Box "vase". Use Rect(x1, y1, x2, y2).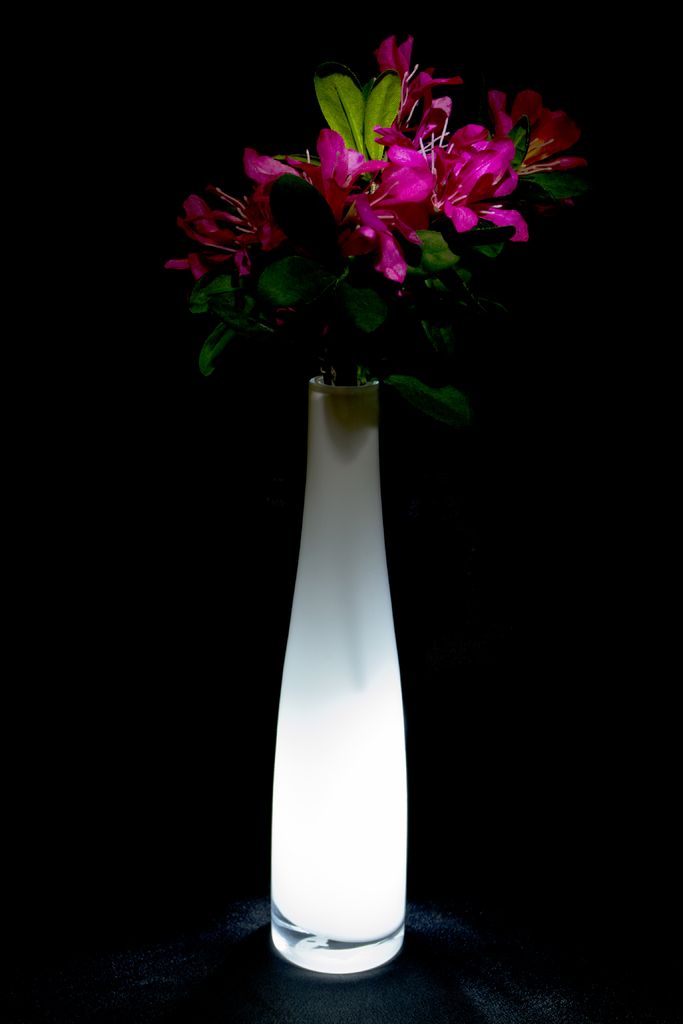
Rect(271, 376, 407, 977).
